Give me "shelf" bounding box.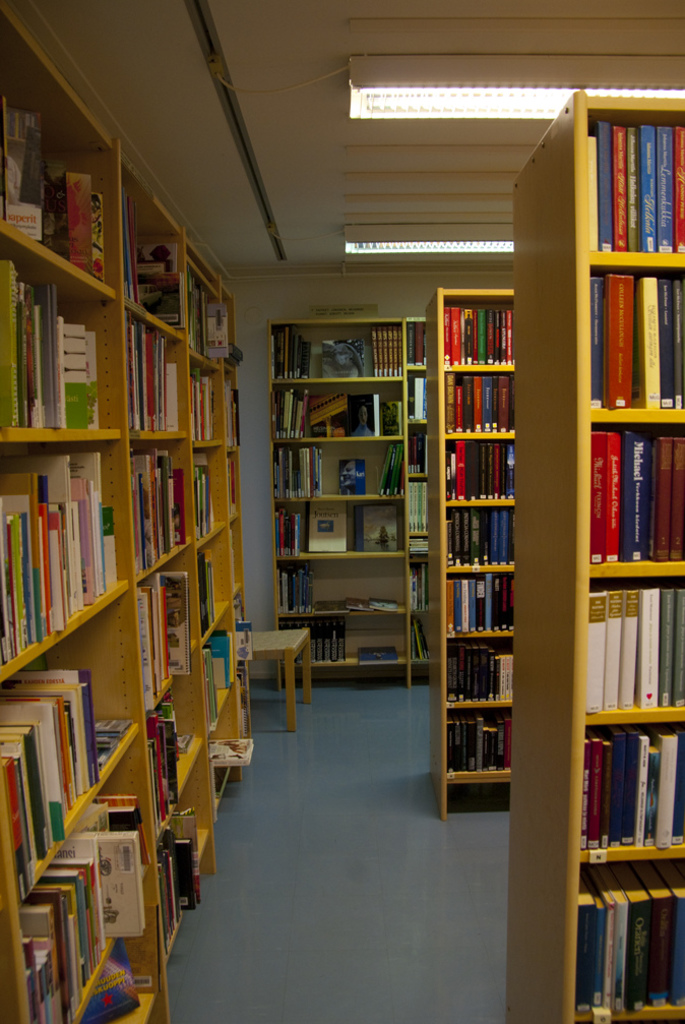
<bbox>397, 315, 417, 659</bbox>.
